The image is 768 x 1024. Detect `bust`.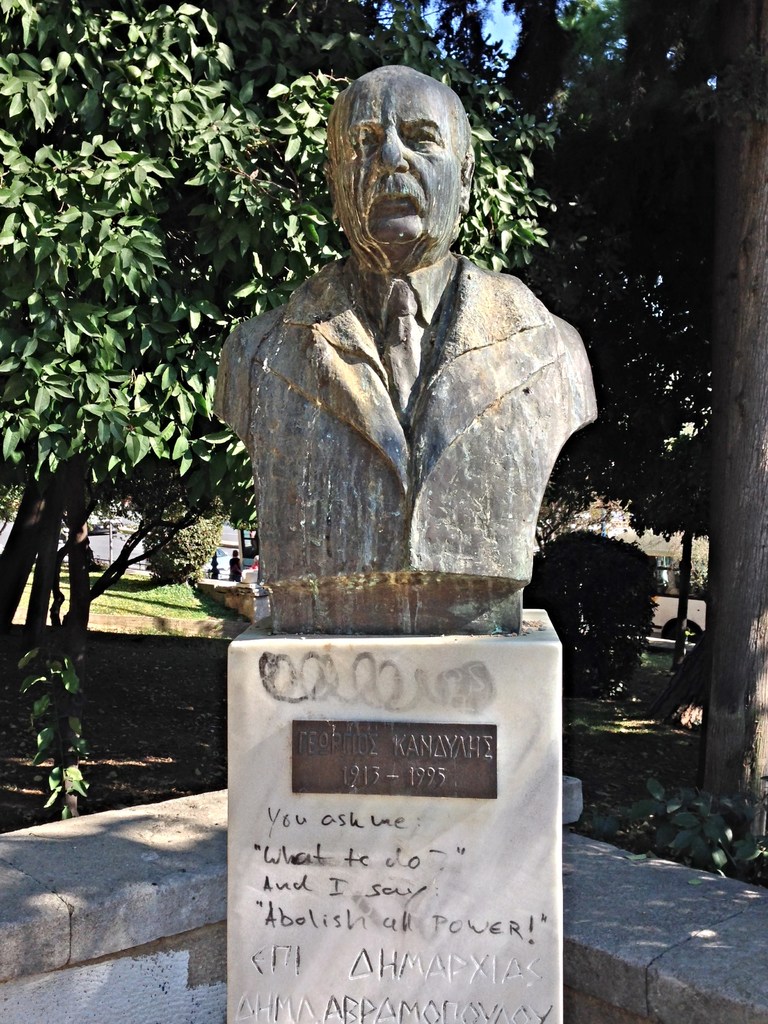
Detection: 212 60 596 630.
